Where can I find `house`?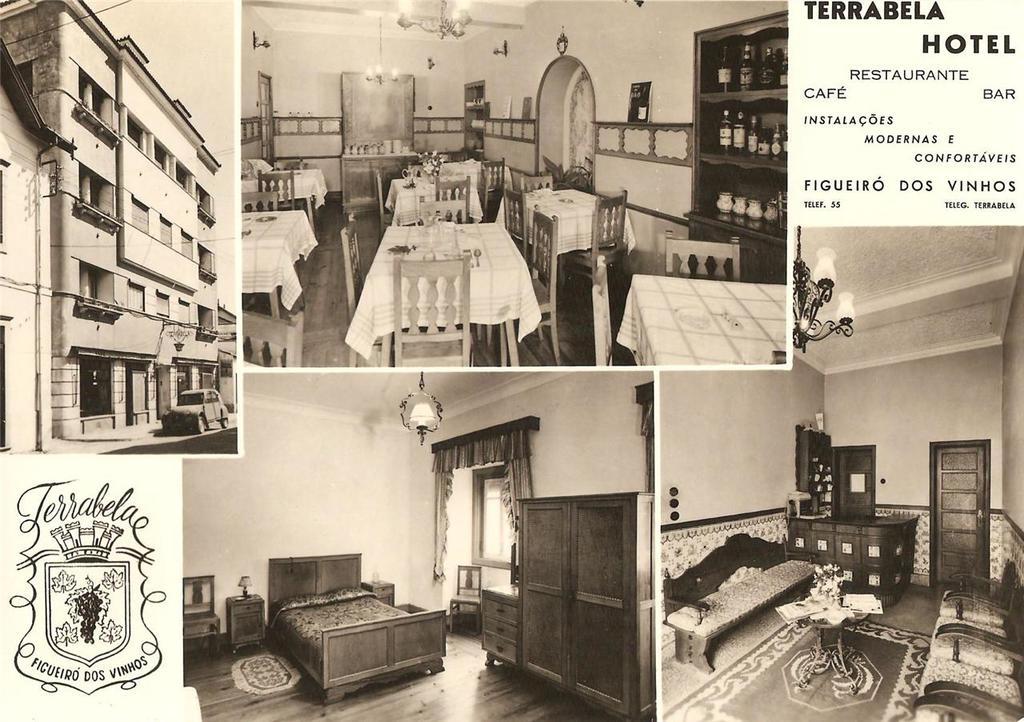
You can find it at [left=236, top=0, right=783, bottom=365].
